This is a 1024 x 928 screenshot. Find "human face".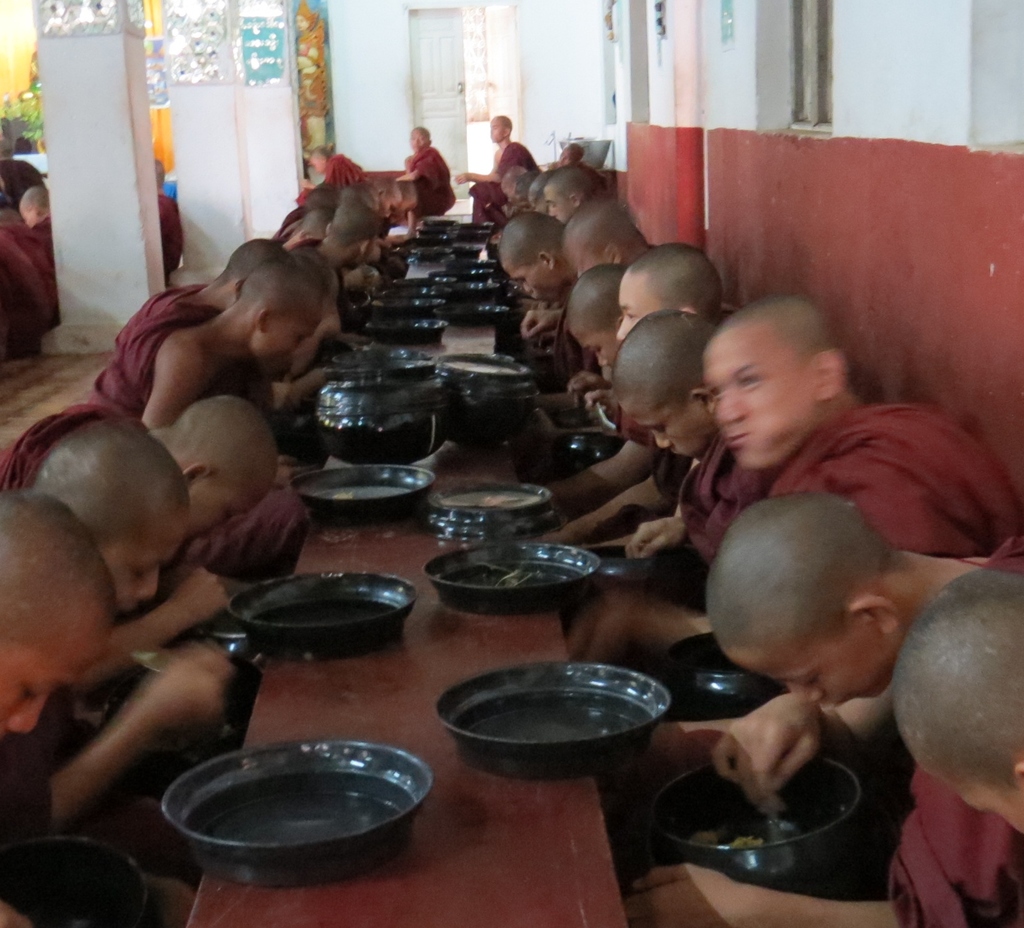
Bounding box: pyautogui.locateOnScreen(614, 278, 656, 343).
